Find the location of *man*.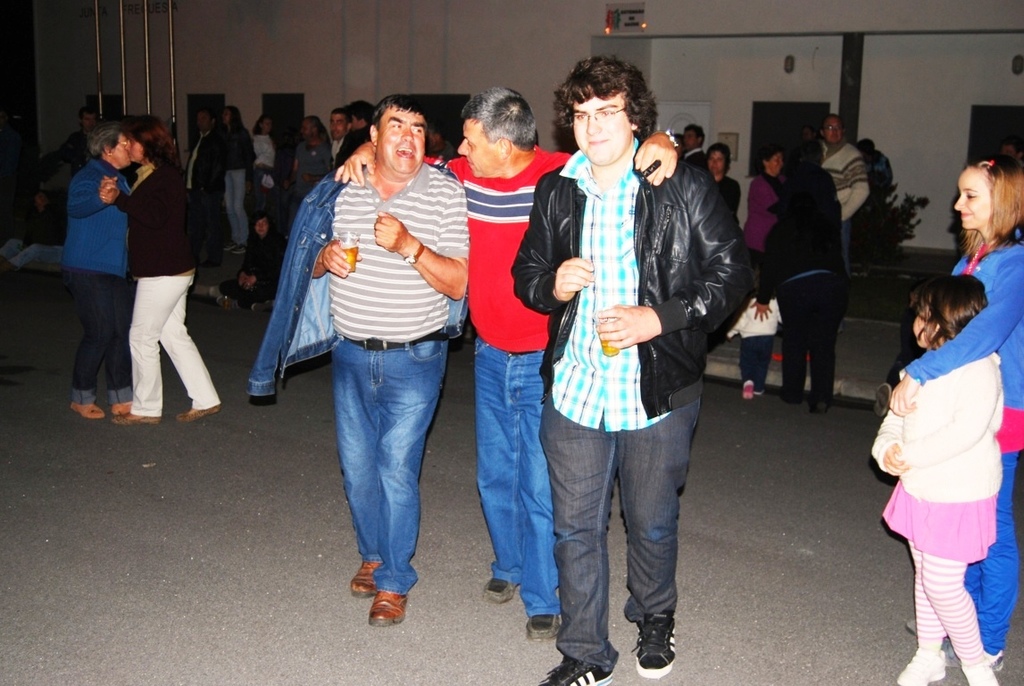
Location: locate(56, 103, 105, 177).
